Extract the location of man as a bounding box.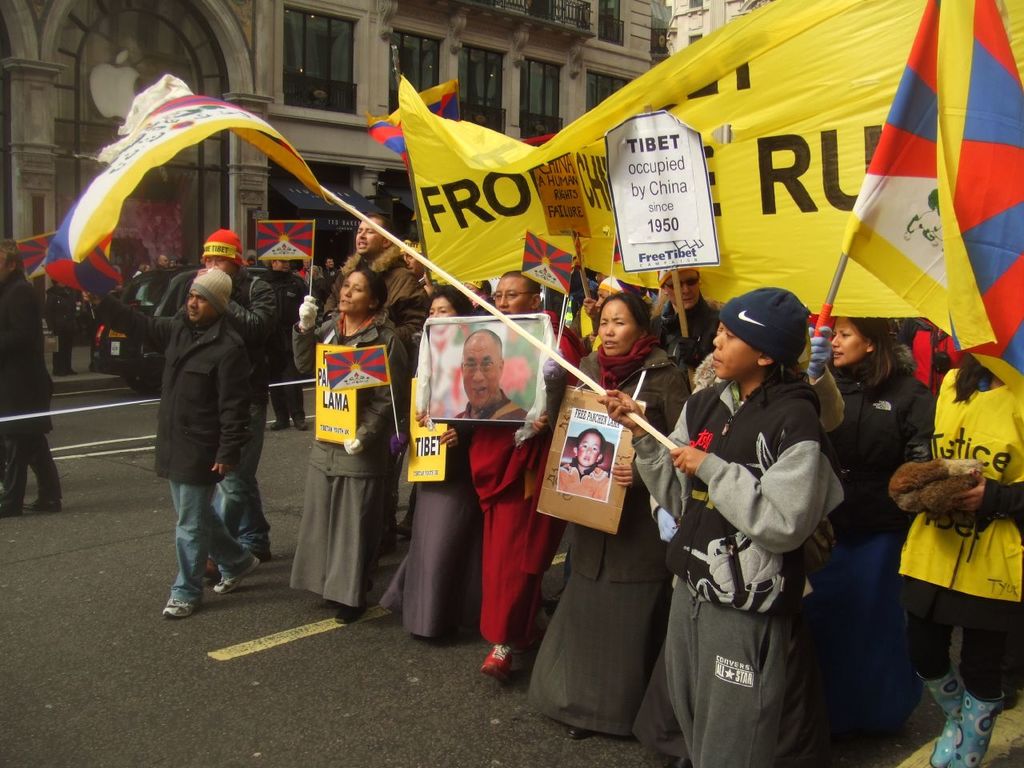
rect(149, 254, 169, 266).
